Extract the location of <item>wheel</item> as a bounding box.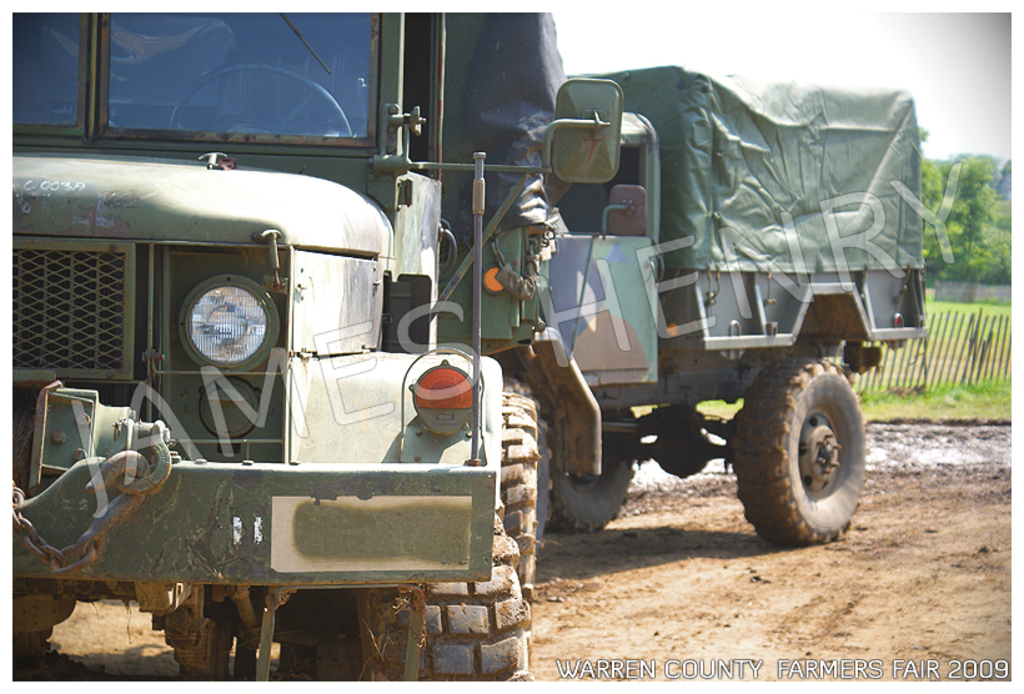
(x1=742, y1=343, x2=875, y2=540).
